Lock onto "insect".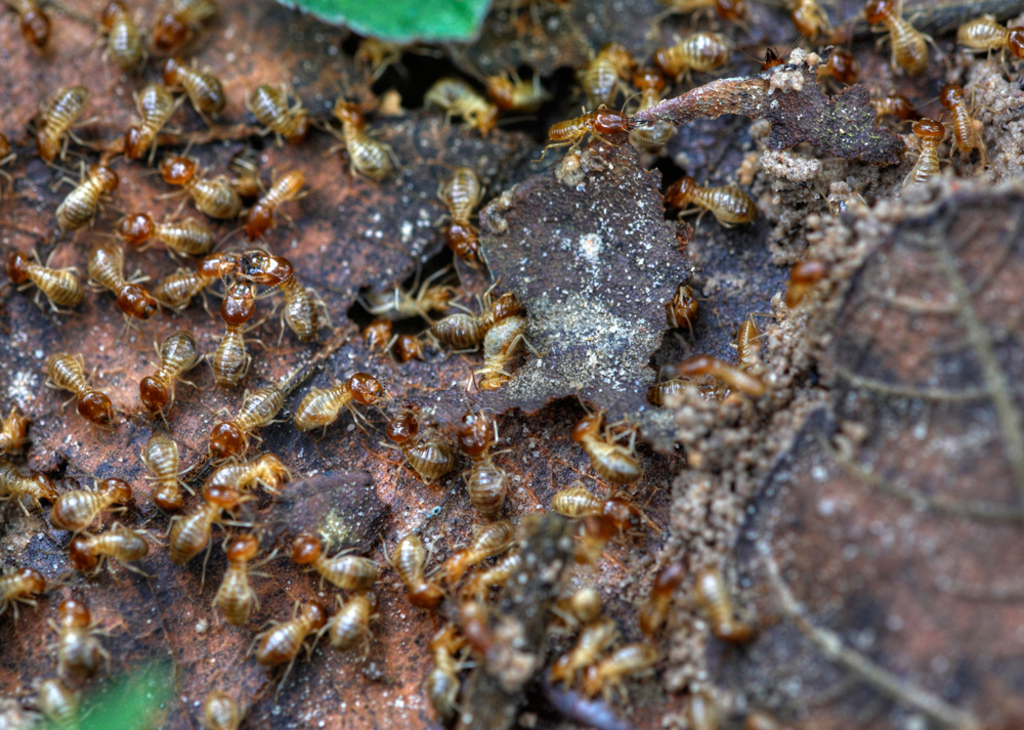
Locked: bbox(146, 151, 231, 231).
